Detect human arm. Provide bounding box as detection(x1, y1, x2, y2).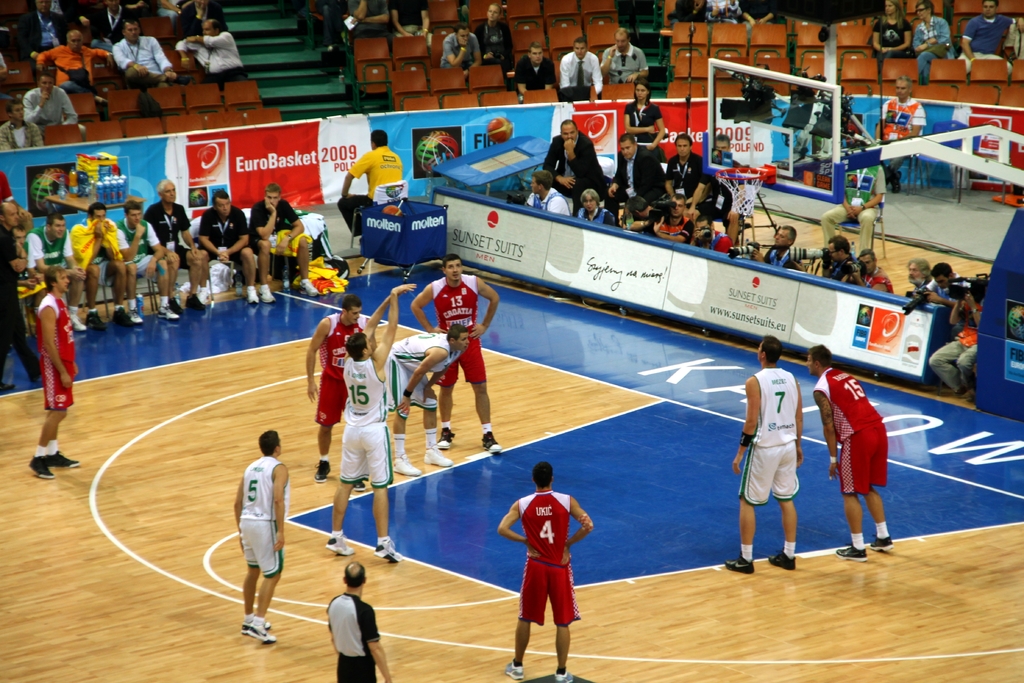
detection(948, 297, 961, 325).
